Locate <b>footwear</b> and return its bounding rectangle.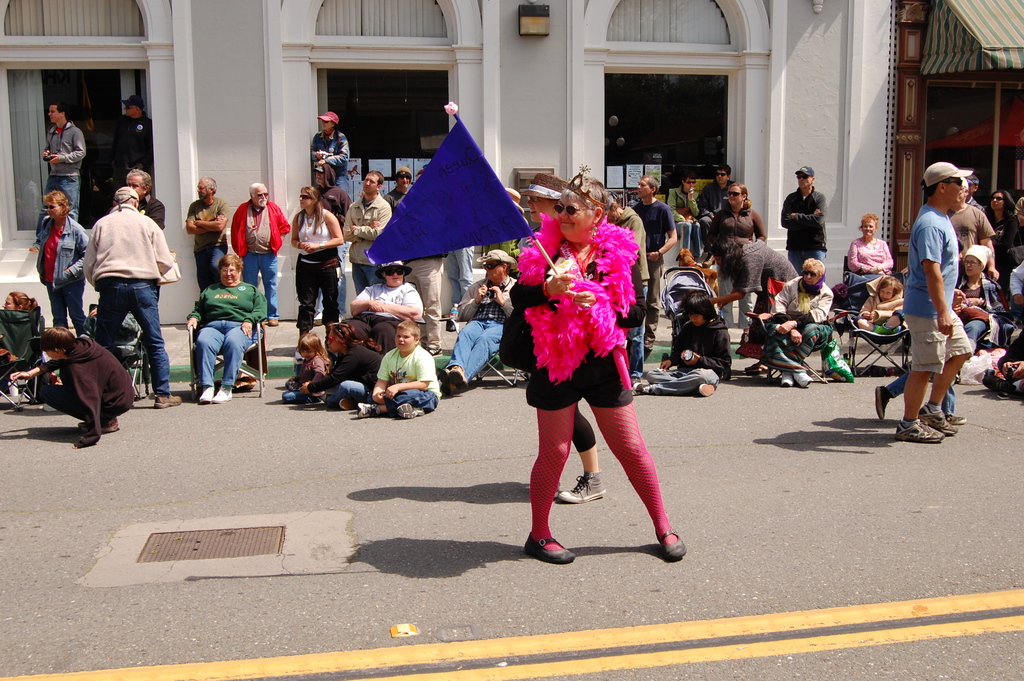
locate(340, 398, 350, 413).
